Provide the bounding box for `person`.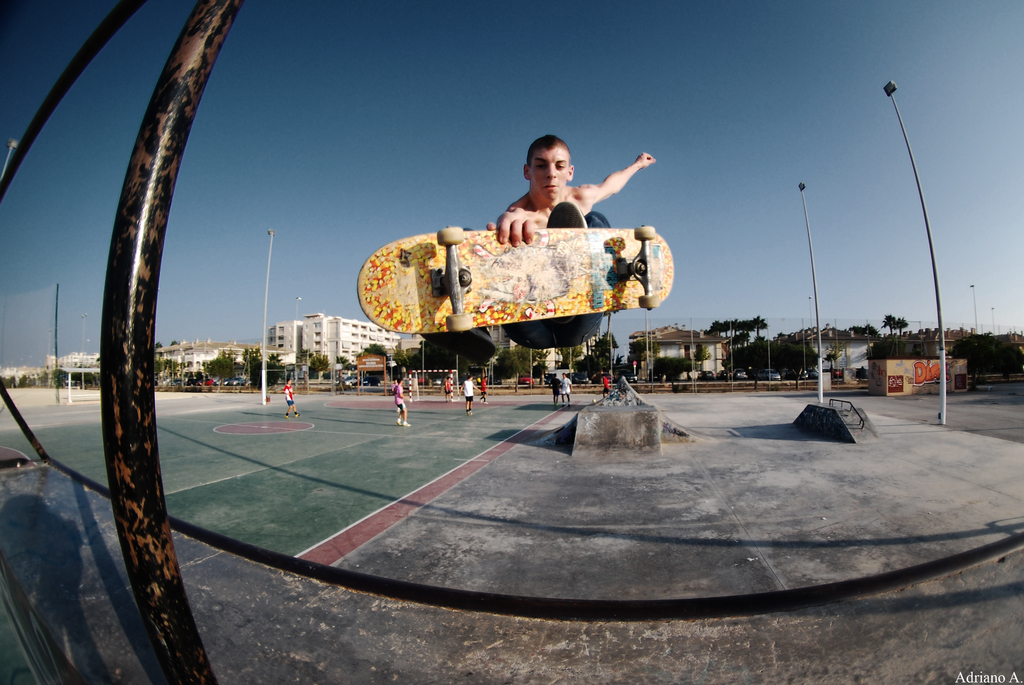
x1=460, y1=370, x2=472, y2=413.
